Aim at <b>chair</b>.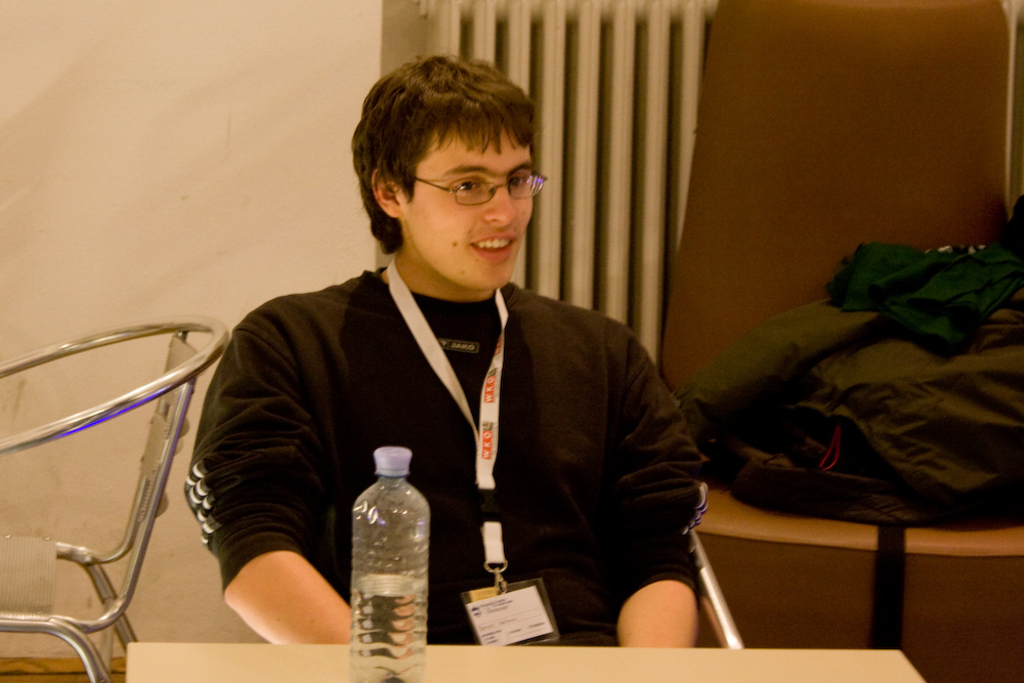
Aimed at (x1=0, y1=282, x2=225, y2=682).
